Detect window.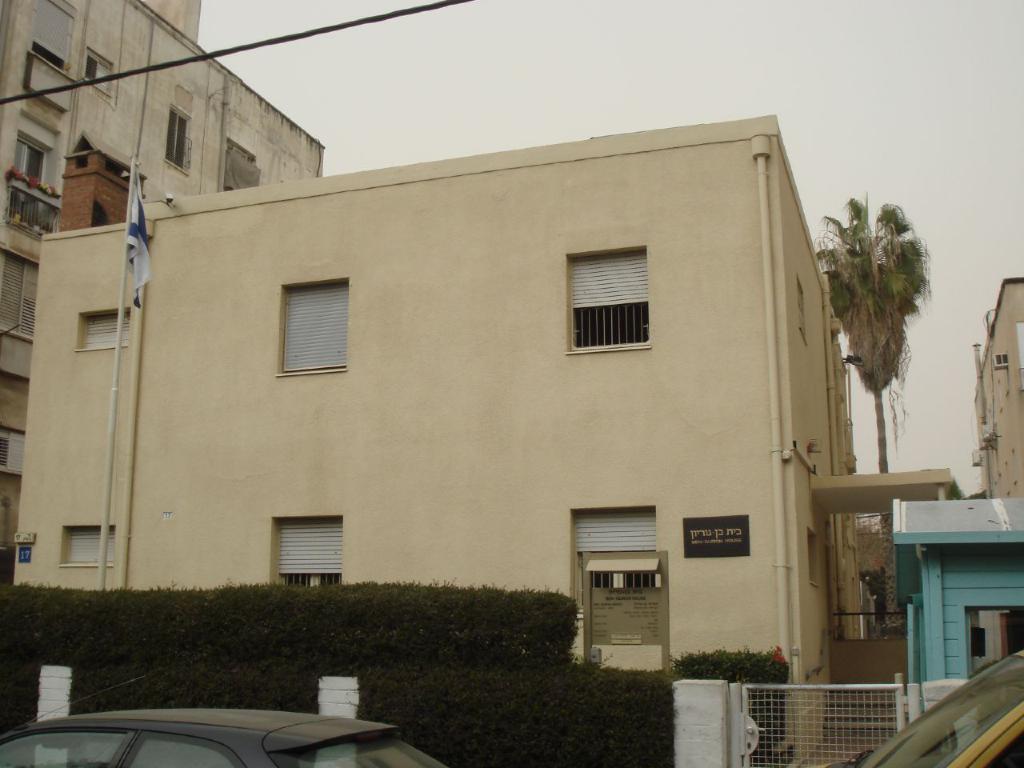
Detected at <box>963,605,1023,678</box>.
